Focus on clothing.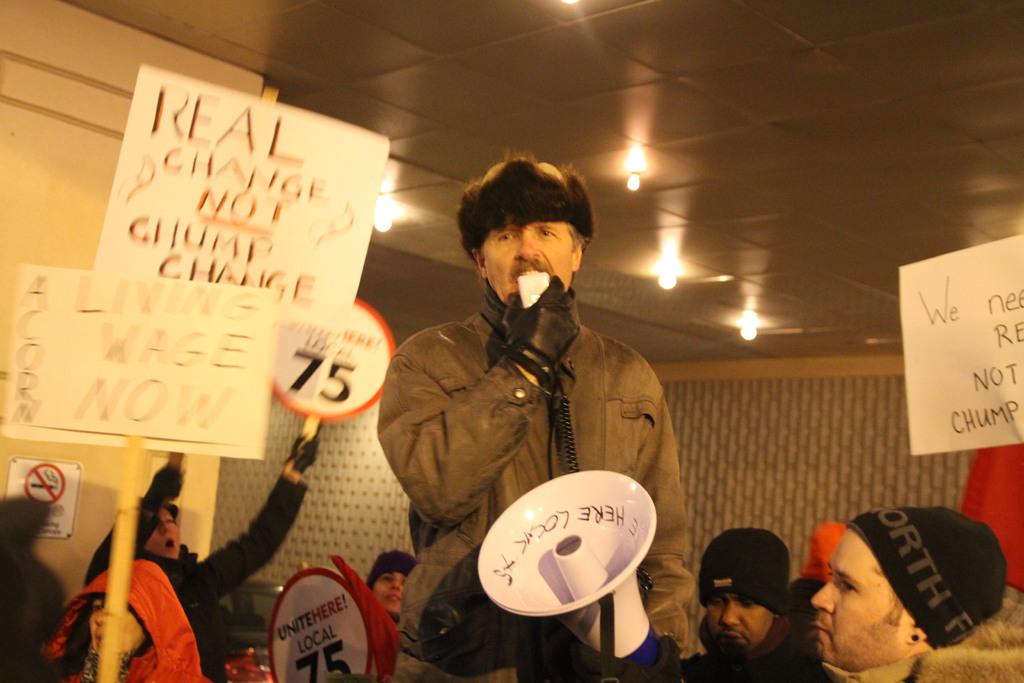
Focused at [370, 229, 697, 618].
